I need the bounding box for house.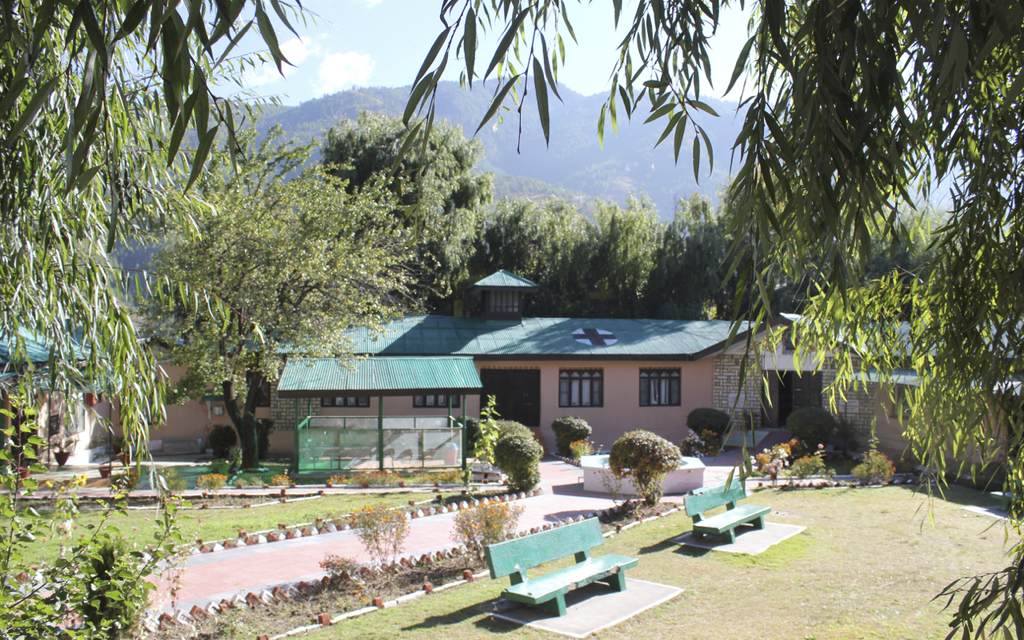
Here it is: <bbox>0, 318, 227, 466</bbox>.
